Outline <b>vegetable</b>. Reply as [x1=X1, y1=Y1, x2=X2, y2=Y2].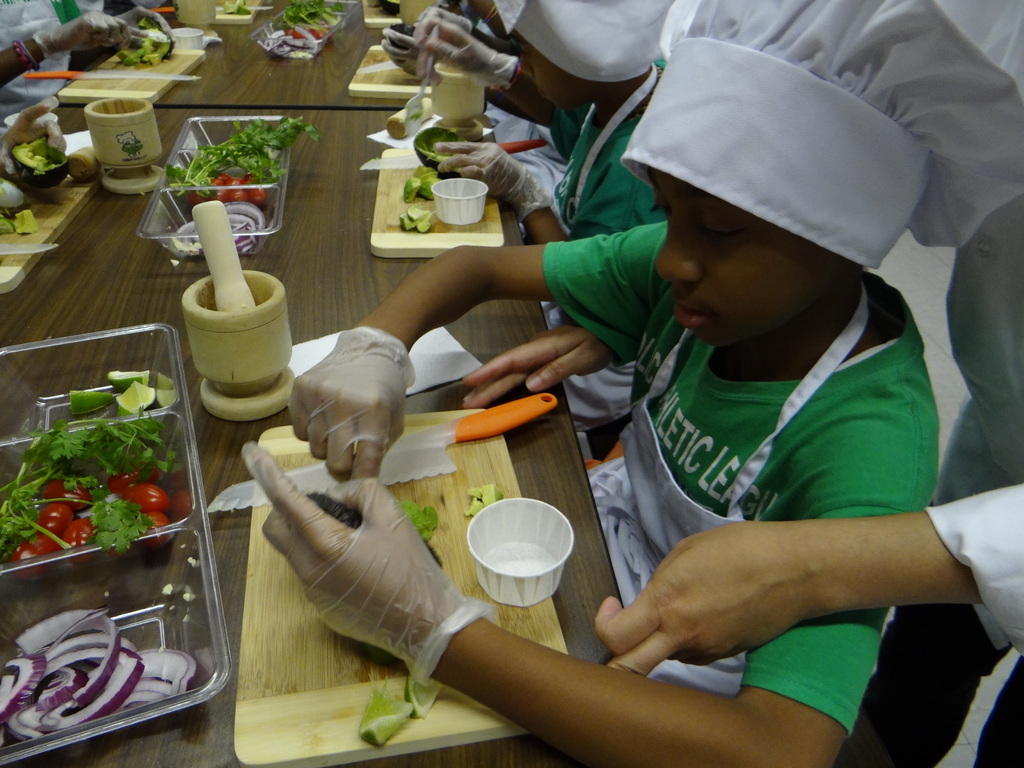
[x1=461, y1=482, x2=501, y2=523].
